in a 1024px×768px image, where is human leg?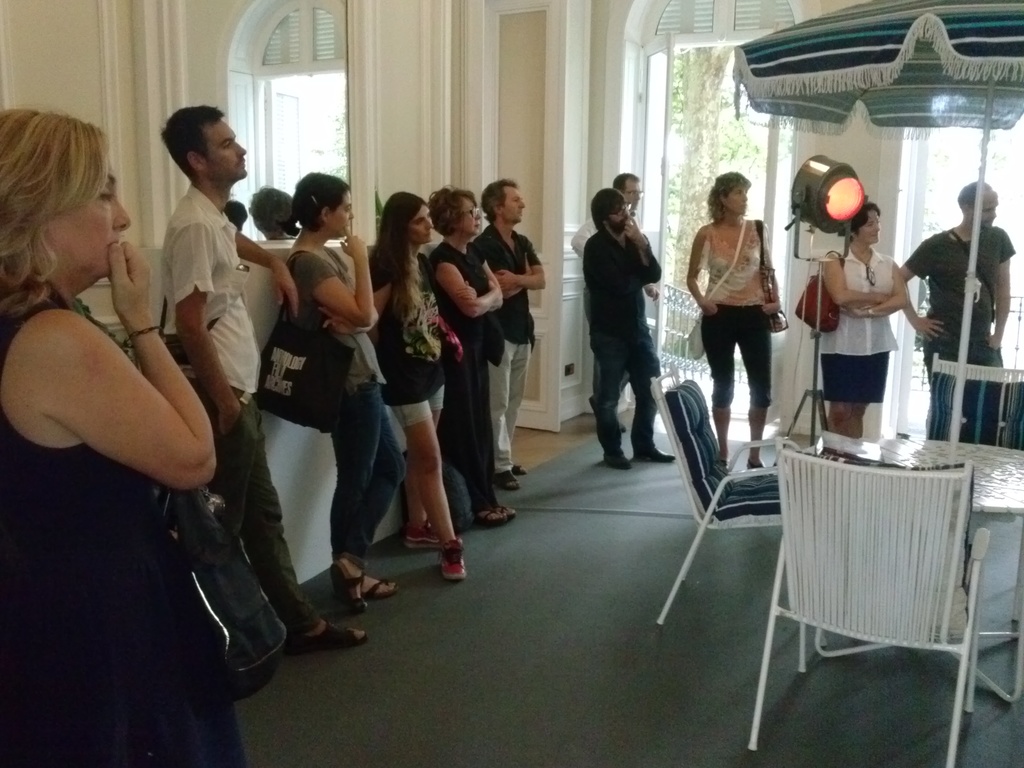
BBox(251, 401, 365, 653).
